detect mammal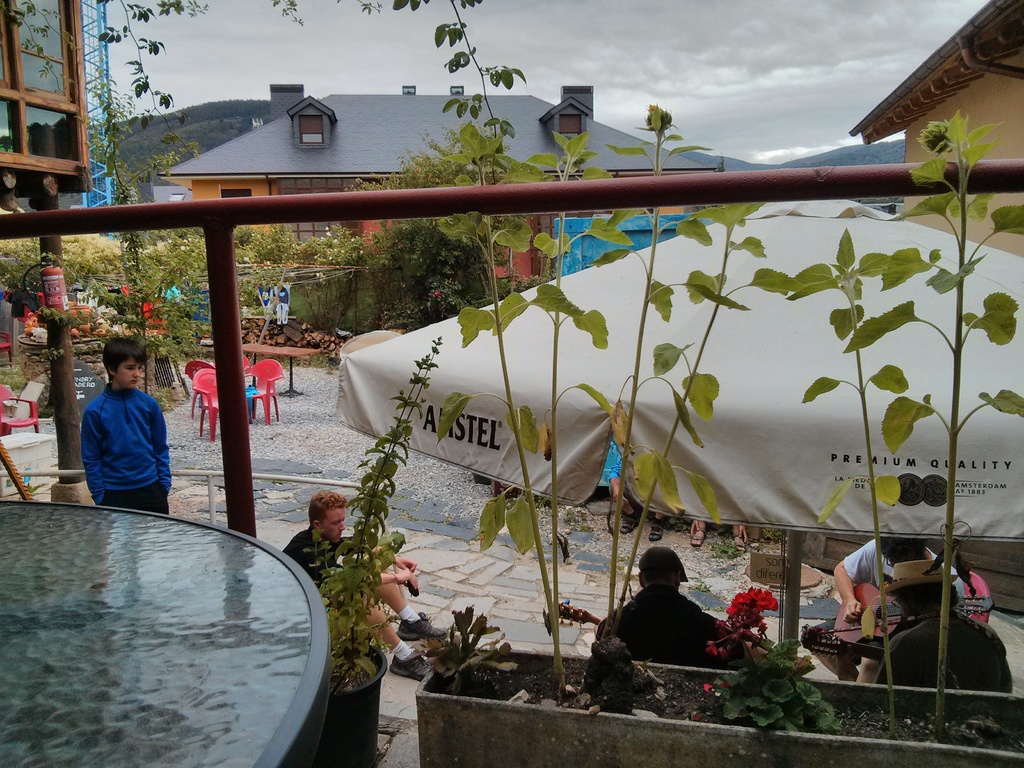
Rect(60, 346, 168, 507)
